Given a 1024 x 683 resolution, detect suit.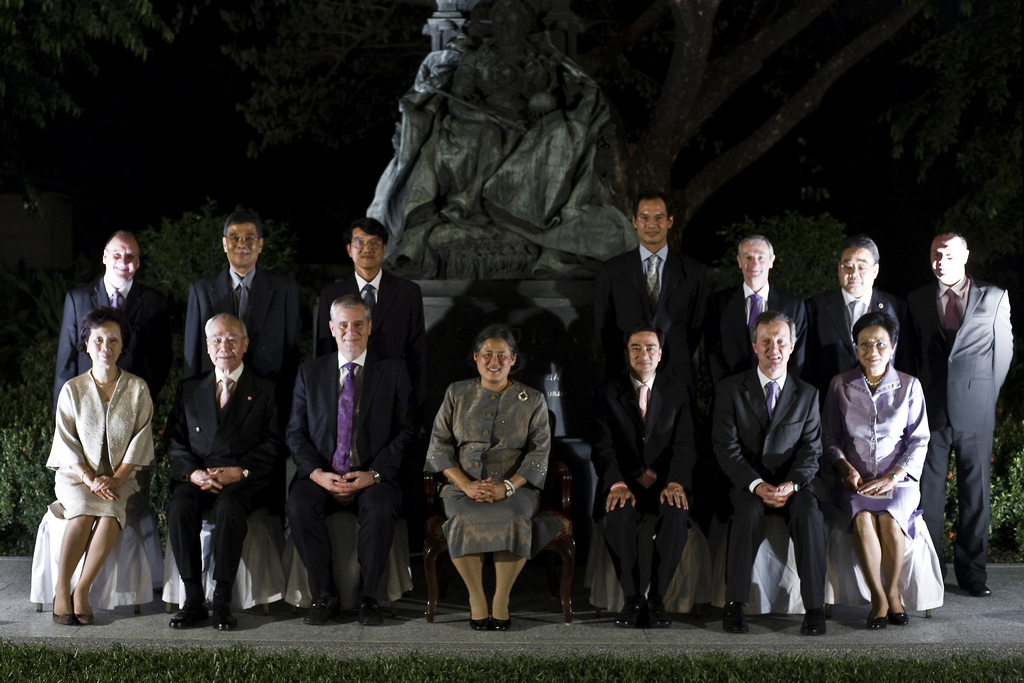
<region>803, 280, 913, 389</region>.
